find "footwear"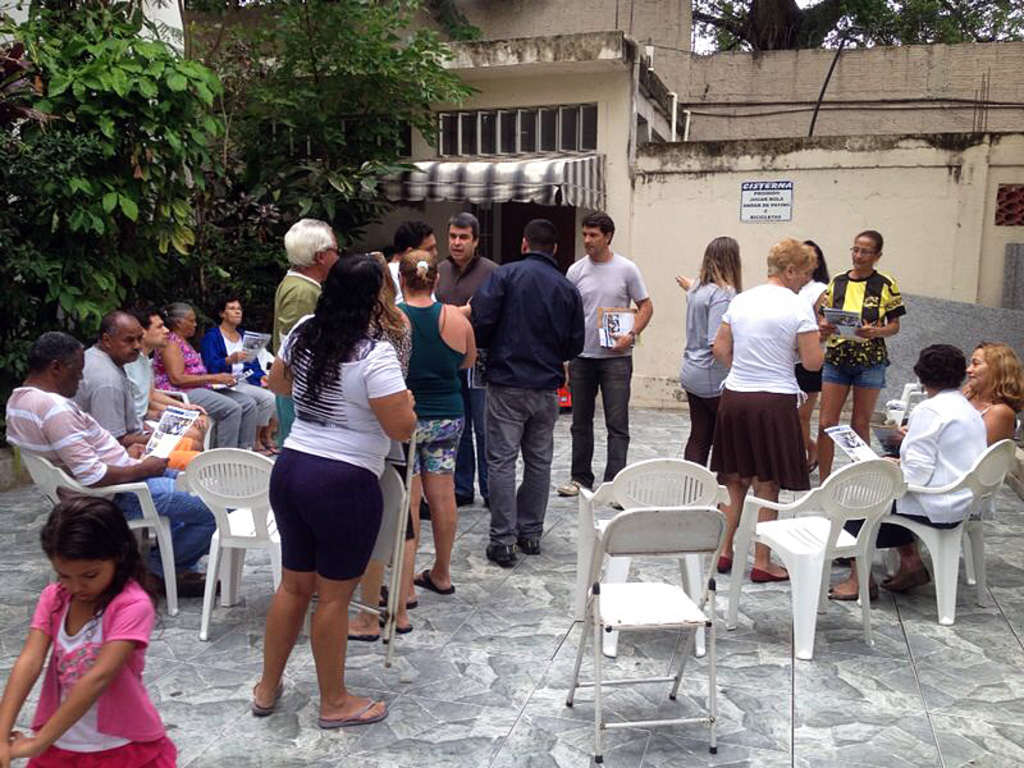
left=515, top=539, right=536, bottom=554
